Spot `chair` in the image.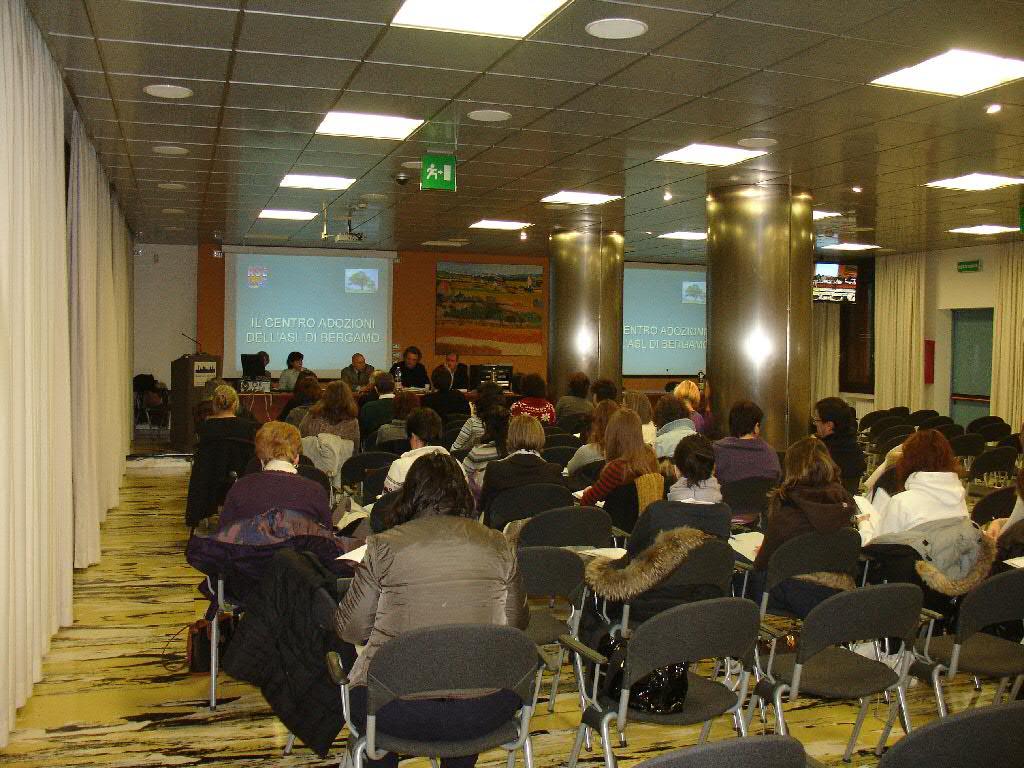
`chair` found at (left=323, top=621, right=544, bottom=767).
